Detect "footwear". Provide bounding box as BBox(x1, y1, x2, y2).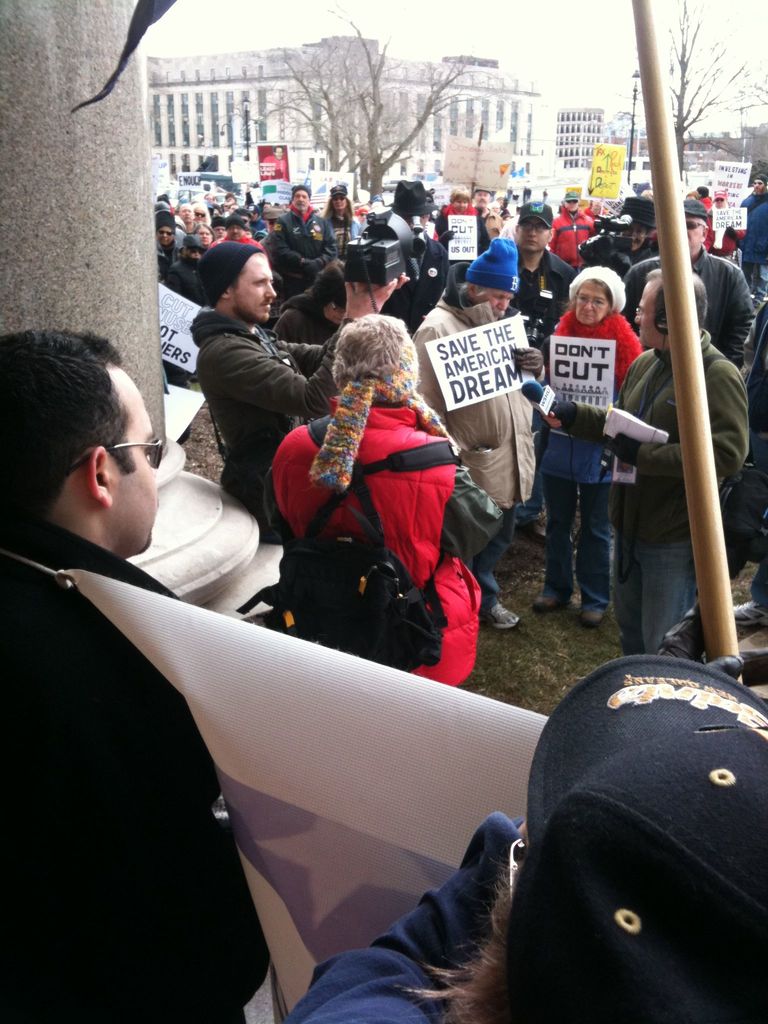
BBox(483, 607, 520, 632).
